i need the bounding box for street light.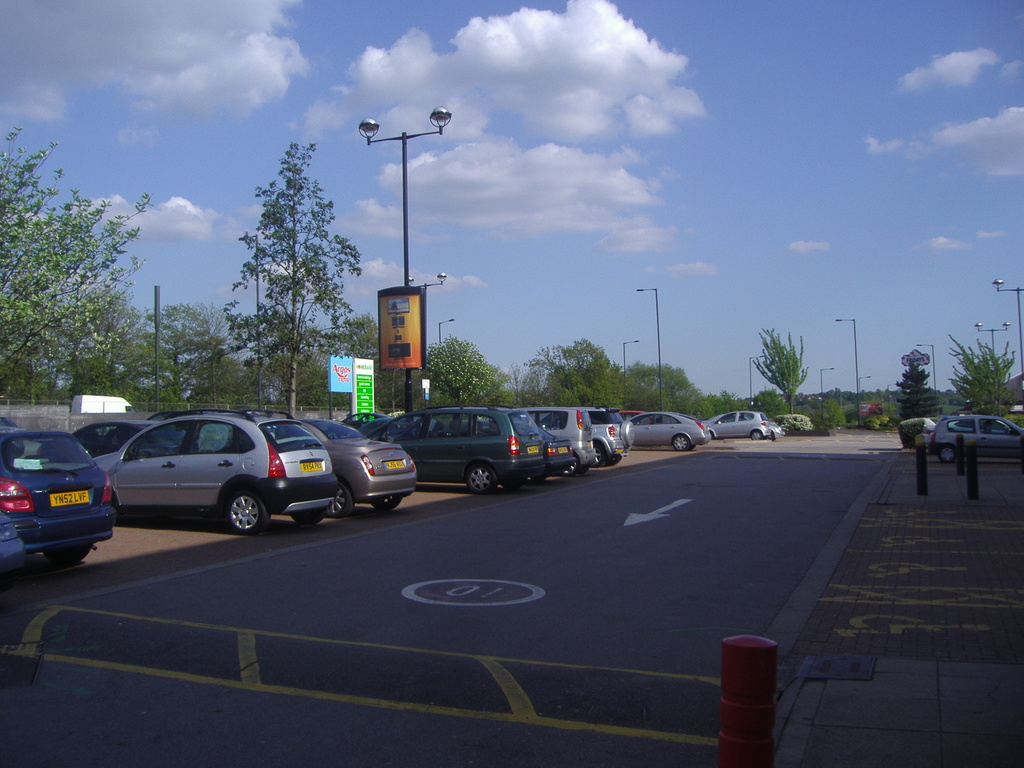
Here it is: (884,381,898,413).
